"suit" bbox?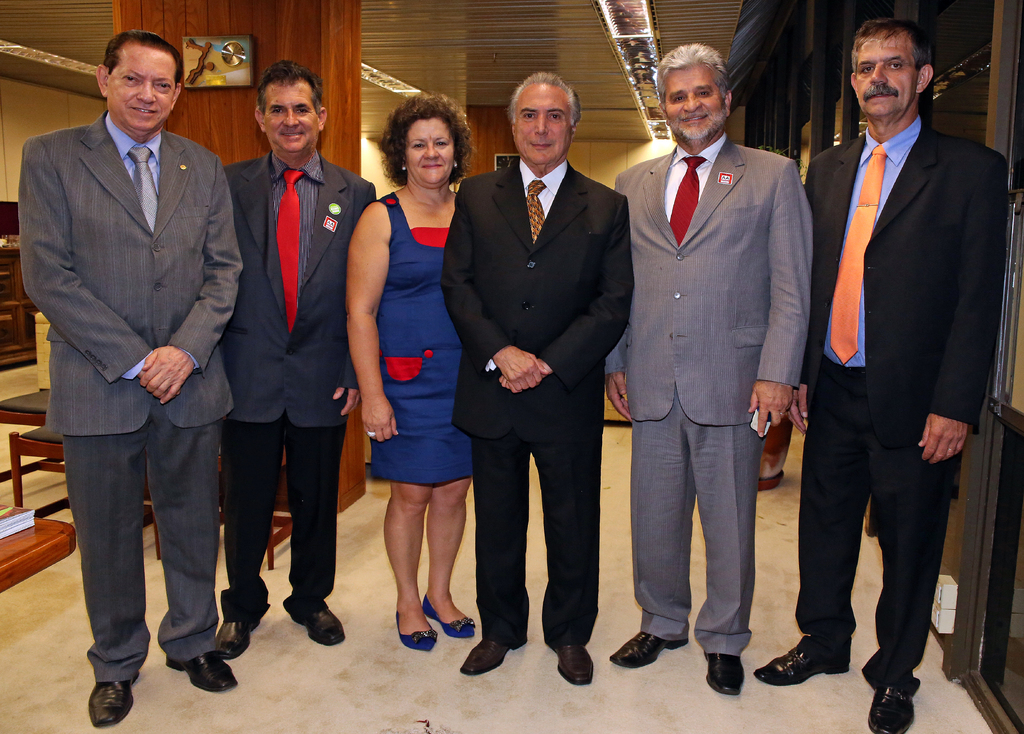
region(605, 133, 815, 656)
